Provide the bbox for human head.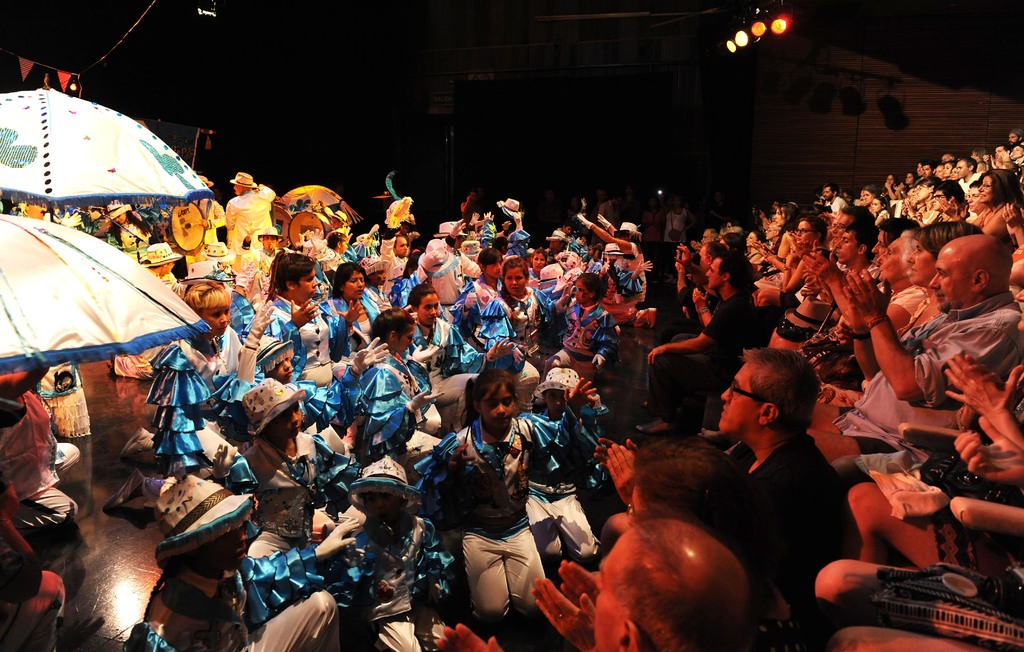
[x1=540, y1=368, x2=582, y2=420].
